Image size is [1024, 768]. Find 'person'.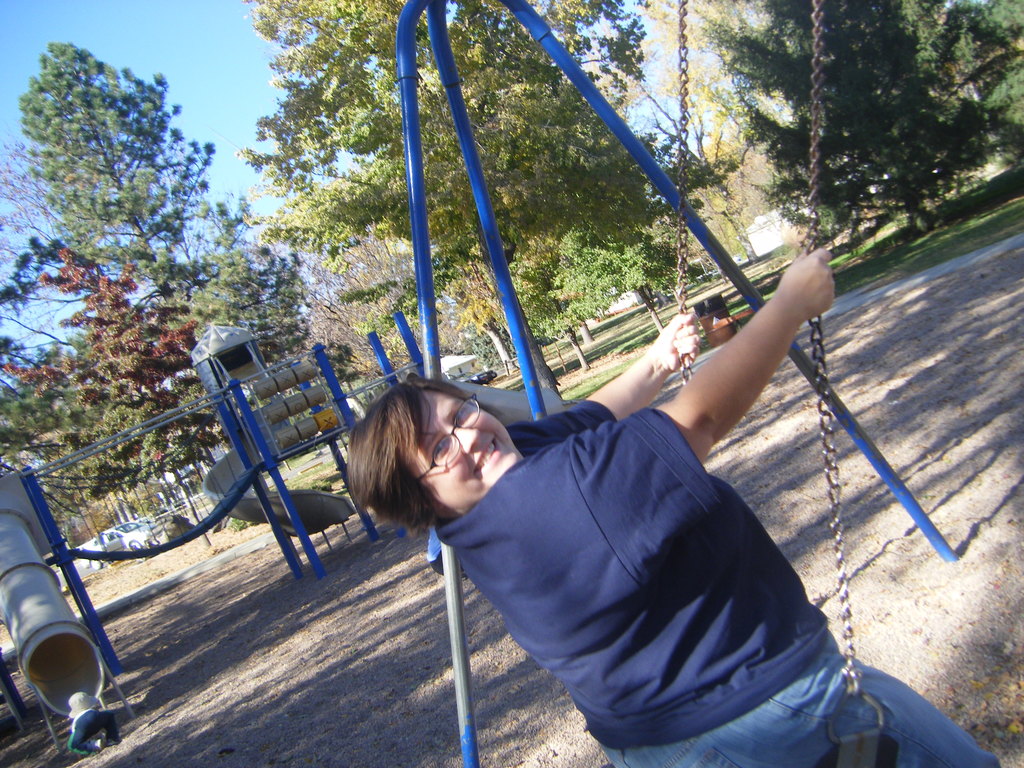
region(67, 692, 122, 754).
